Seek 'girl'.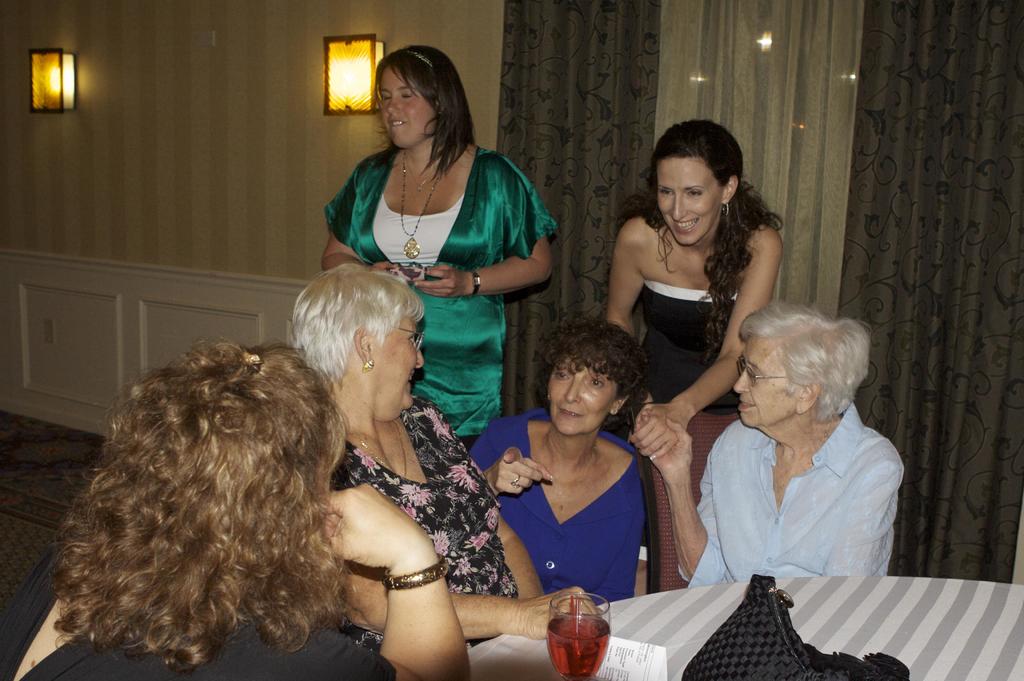
bbox=(319, 47, 558, 451).
